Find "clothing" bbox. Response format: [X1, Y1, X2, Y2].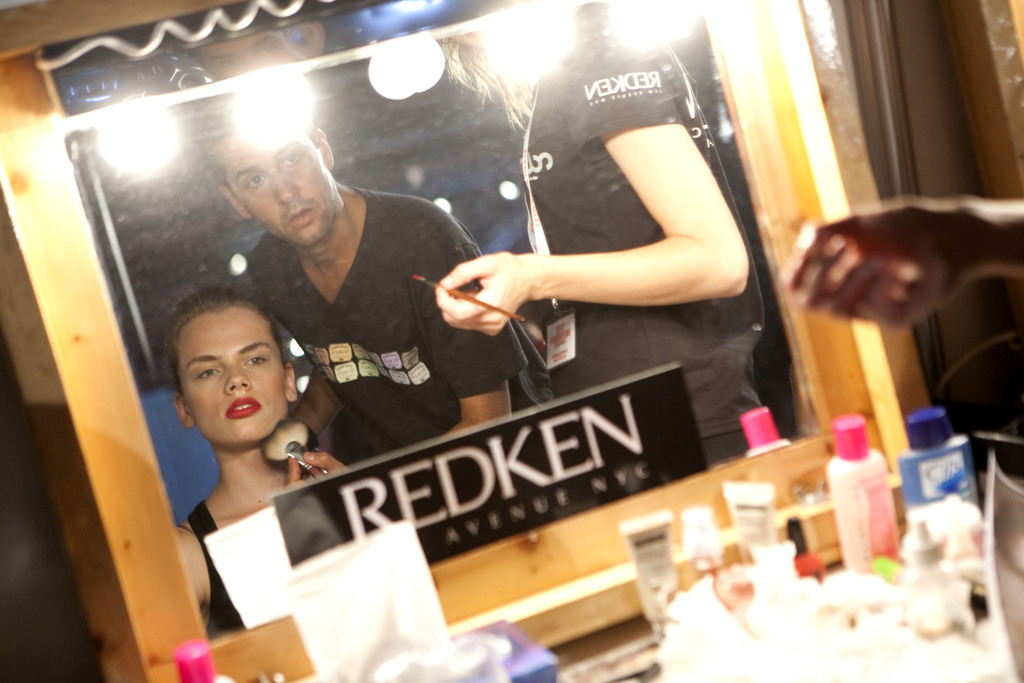
[246, 183, 554, 454].
